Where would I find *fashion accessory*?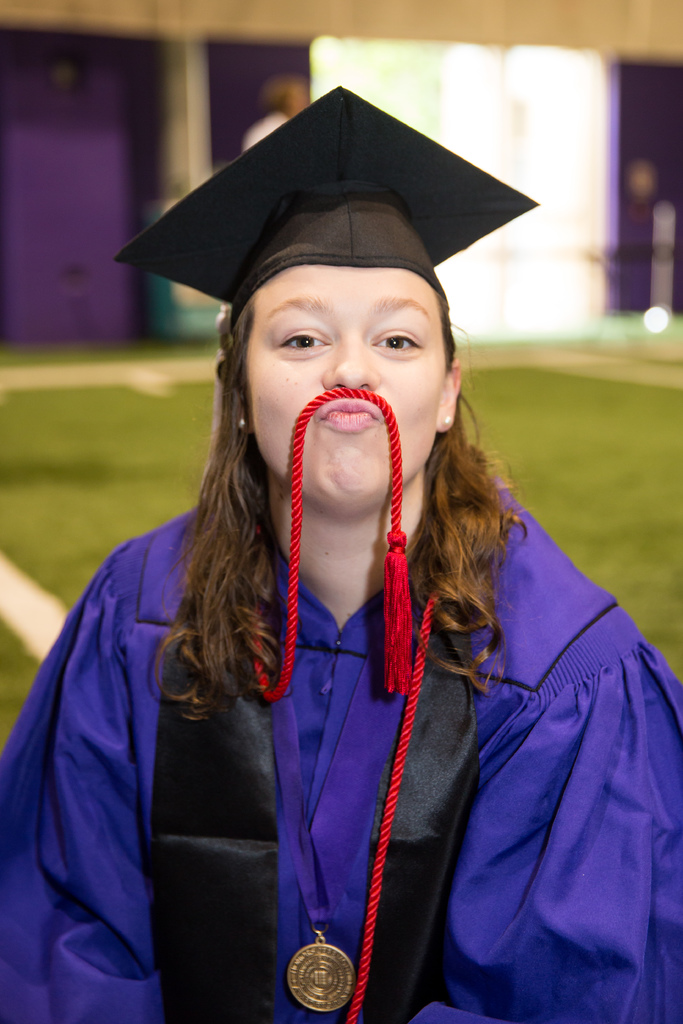
At (left=236, top=414, right=245, bottom=428).
